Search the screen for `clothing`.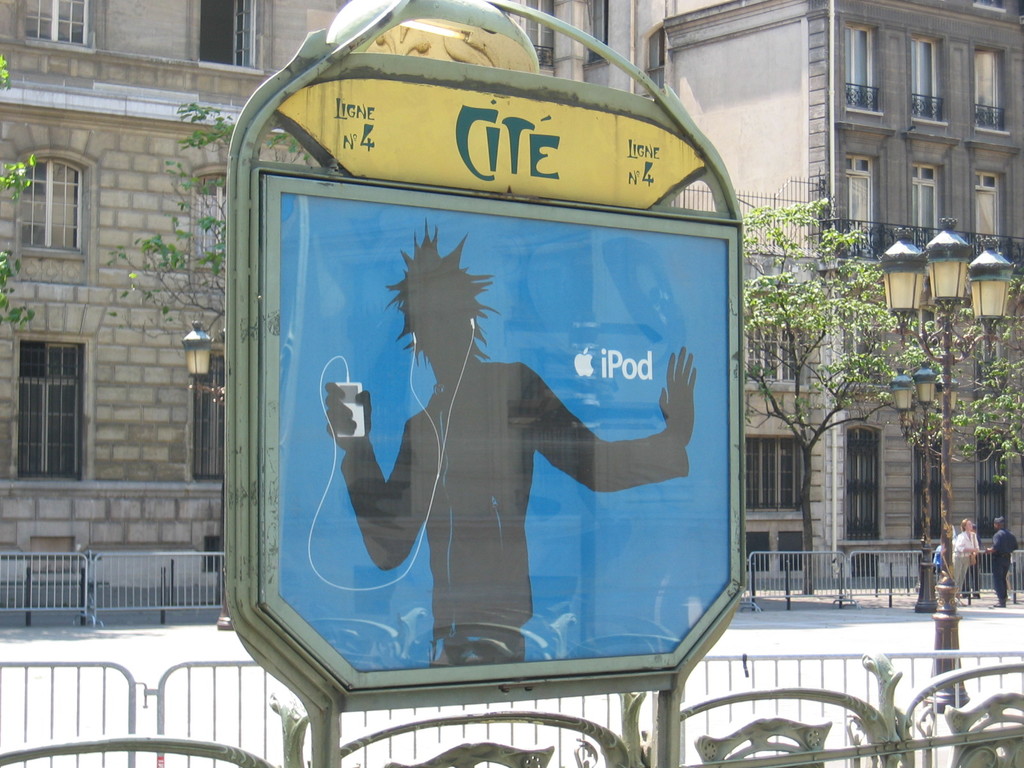
Found at {"left": 952, "top": 531, "right": 981, "bottom": 589}.
